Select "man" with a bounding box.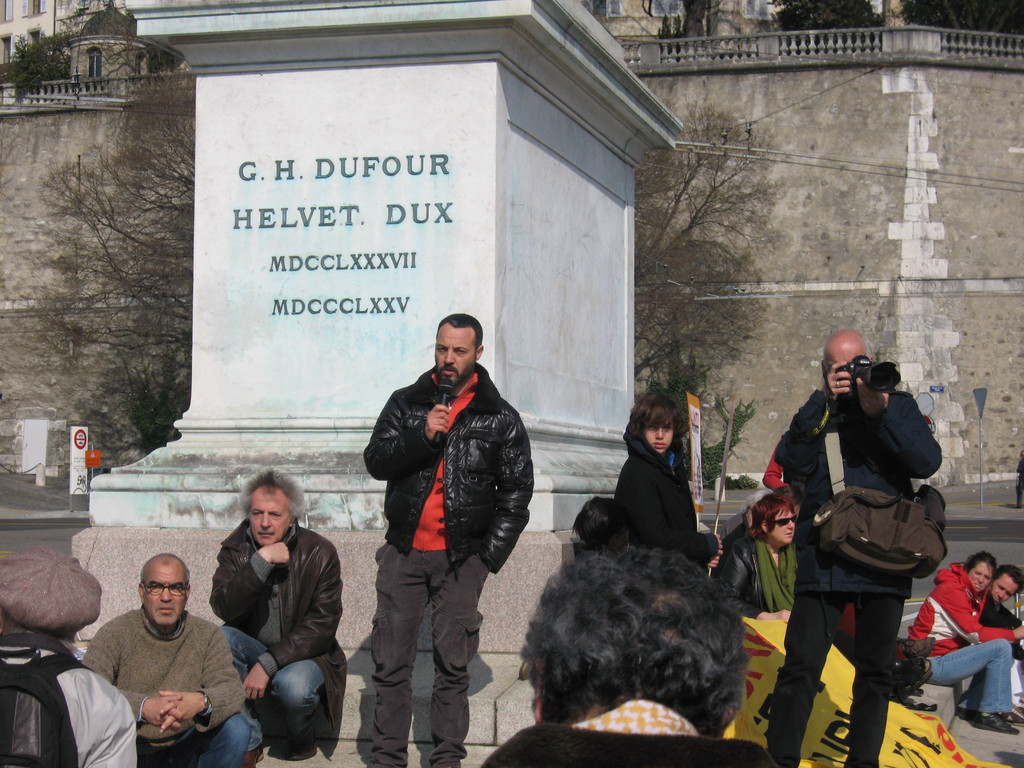
{"x1": 207, "y1": 471, "x2": 349, "y2": 767}.
